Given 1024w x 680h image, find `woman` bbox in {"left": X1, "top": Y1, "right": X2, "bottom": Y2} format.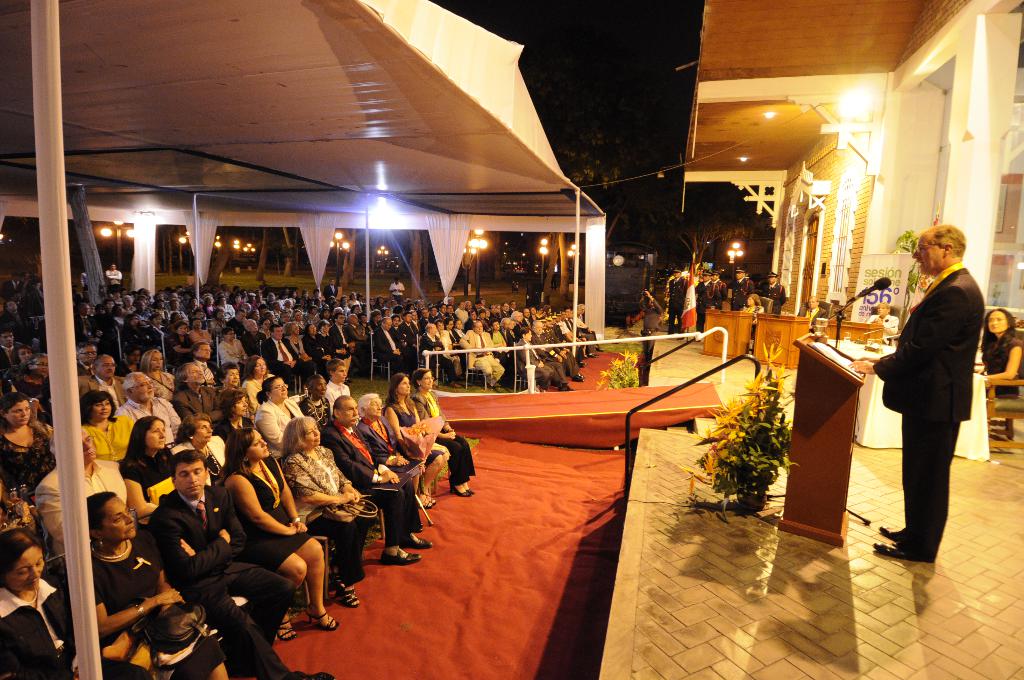
{"left": 360, "top": 312, "right": 374, "bottom": 340}.
